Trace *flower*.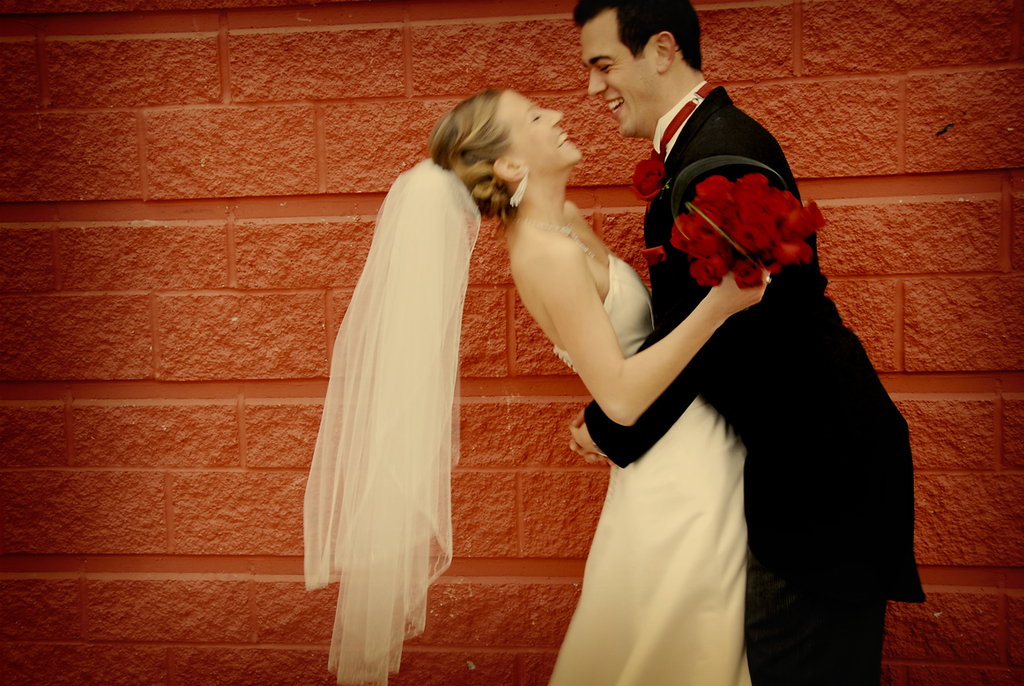
Traced to BBox(631, 152, 665, 204).
